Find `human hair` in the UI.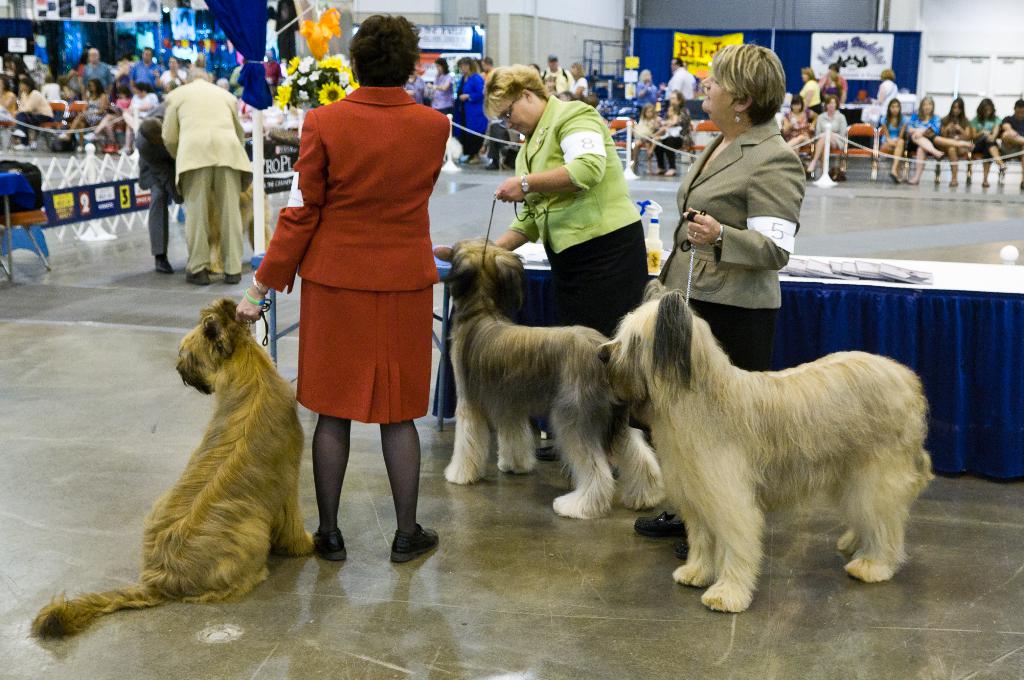
UI element at {"left": 575, "top": 63, "right": 585, "bottom": 80}.
